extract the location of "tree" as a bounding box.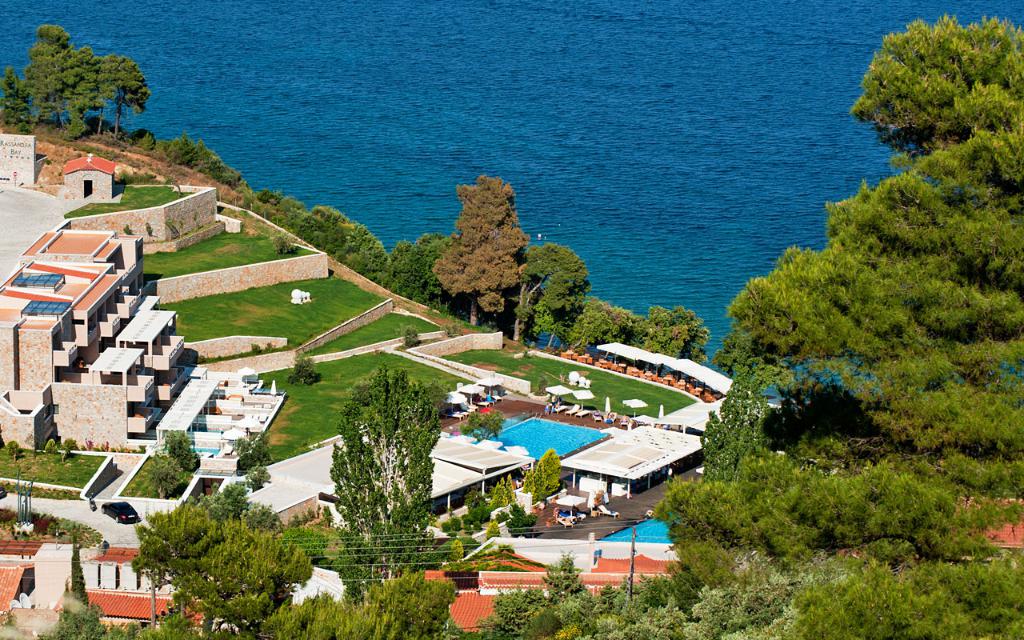
locate(50, 46, 140, 130).
